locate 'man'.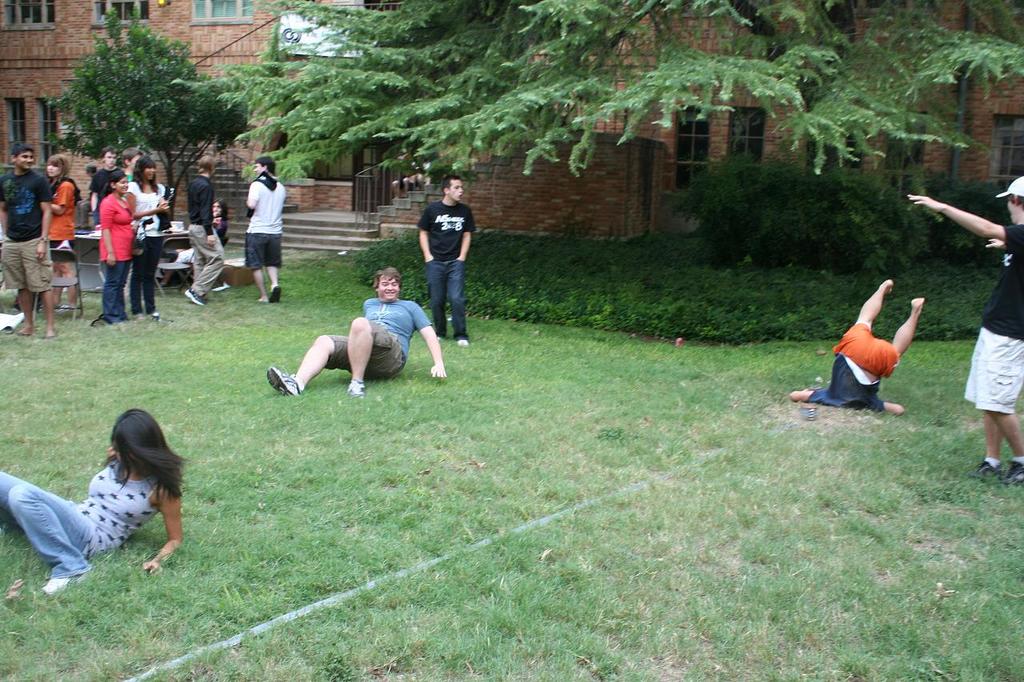
Bounding box: select_region(793, 263, 938, 433).
